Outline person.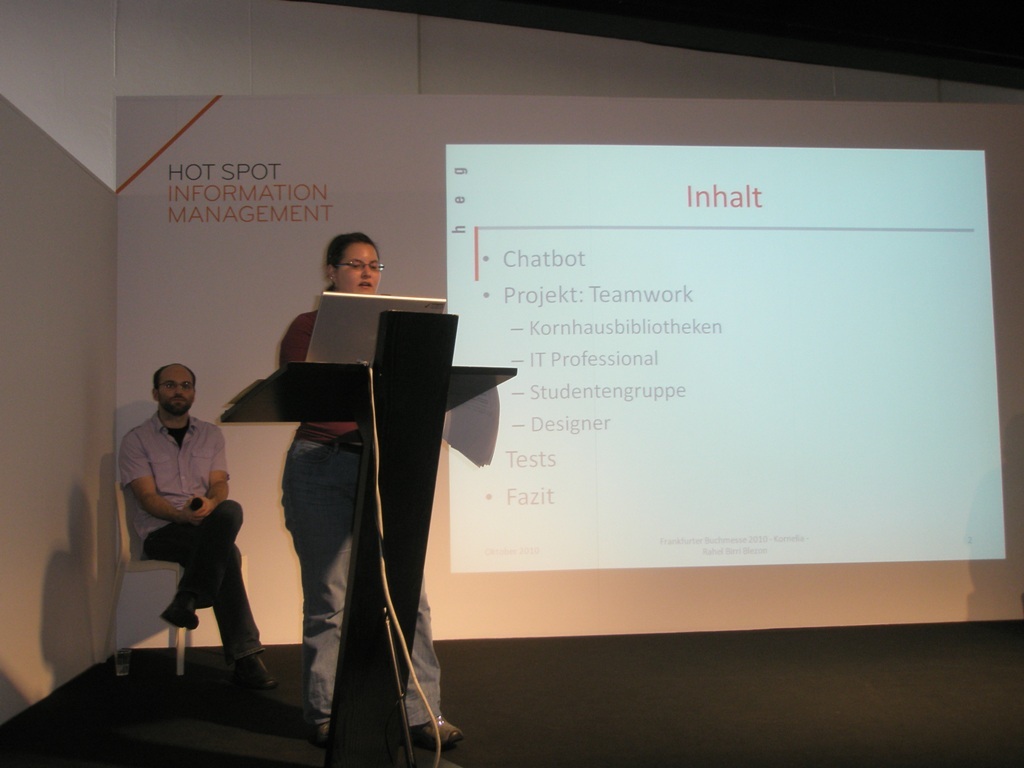
Outline: 274, 226, 471, 755.
